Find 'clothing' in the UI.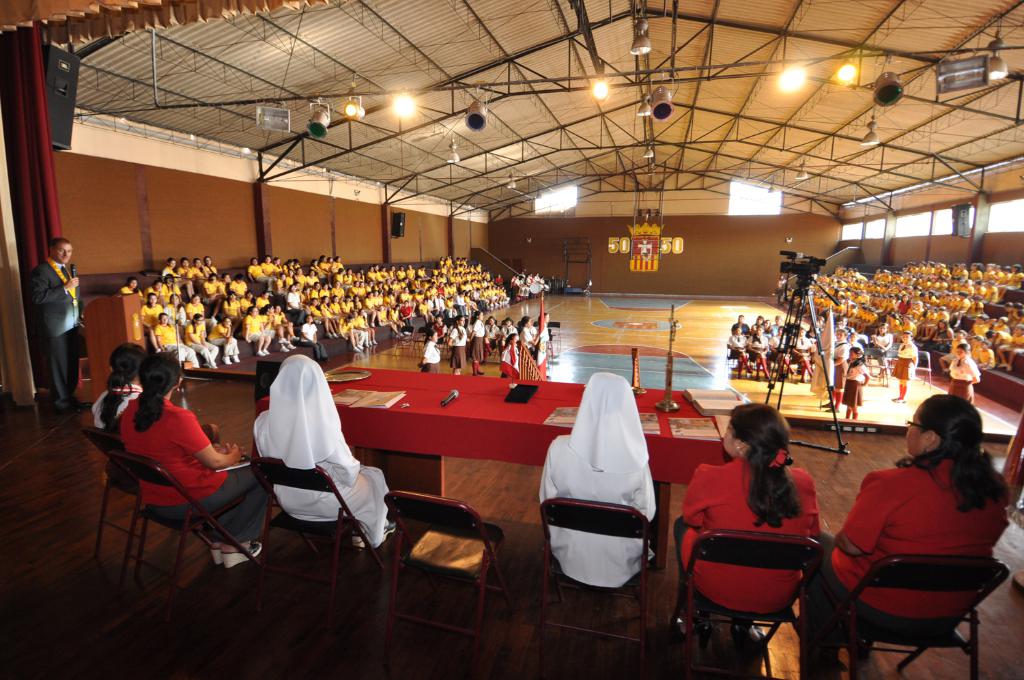
UI element at (x1=242, y1=349, x2=378, y2=555).
